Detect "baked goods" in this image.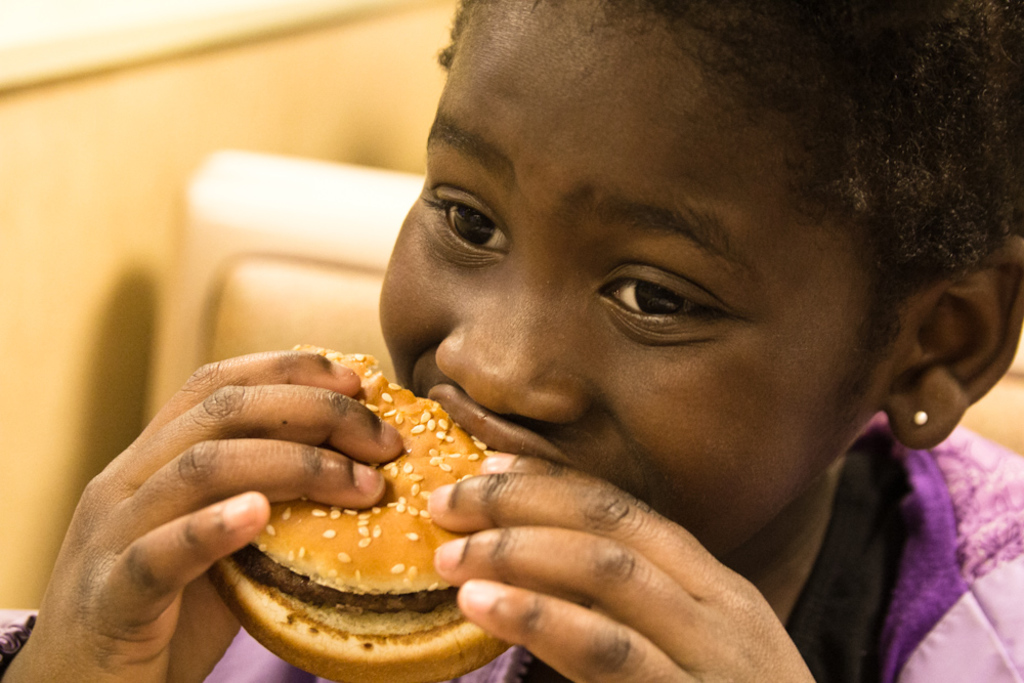
Detection: 197:333:520:682.
